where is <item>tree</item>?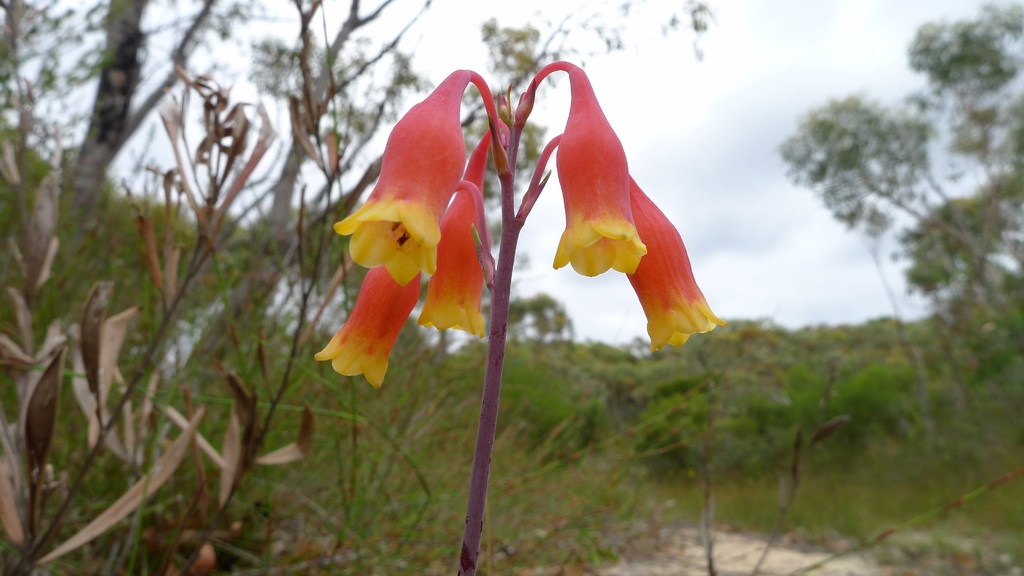
0/0/718/258.
